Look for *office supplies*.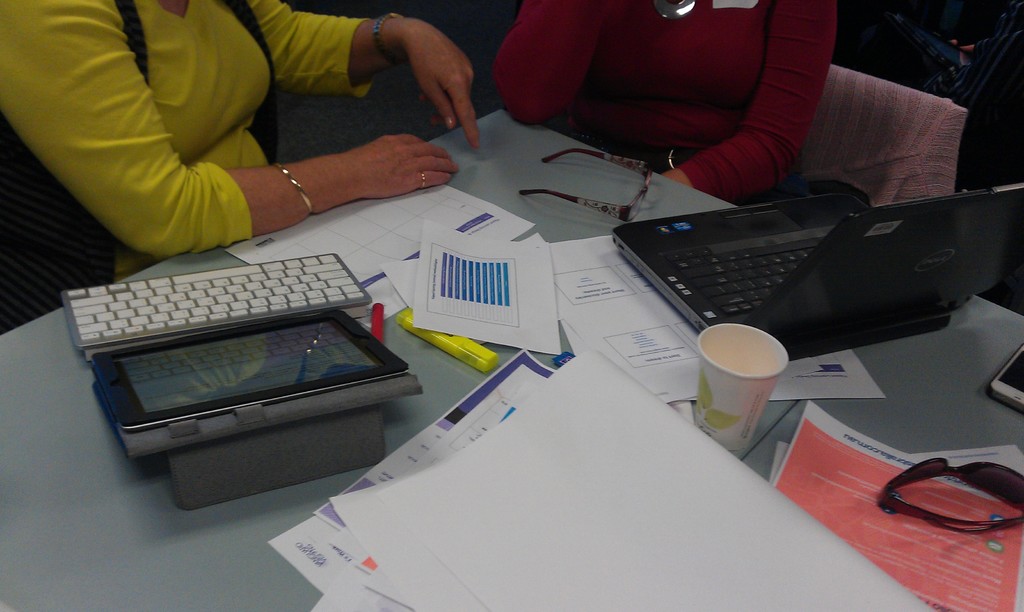
Found: (757, 394, 1006, 611).
